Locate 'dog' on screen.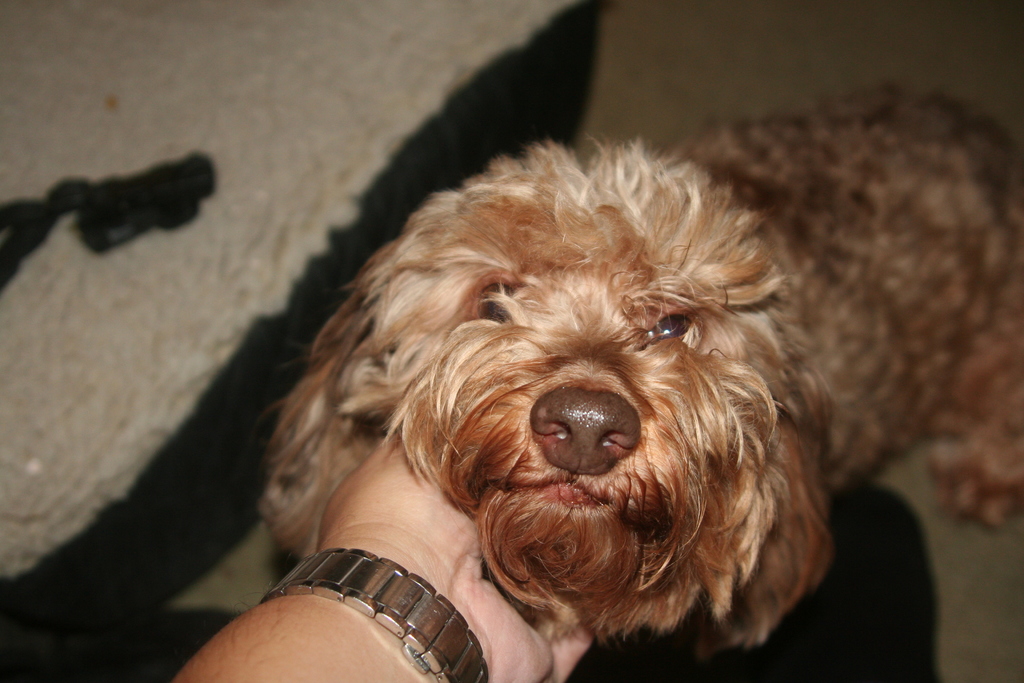
On screen at left=252, top=81, right=1023, bottom=664.
